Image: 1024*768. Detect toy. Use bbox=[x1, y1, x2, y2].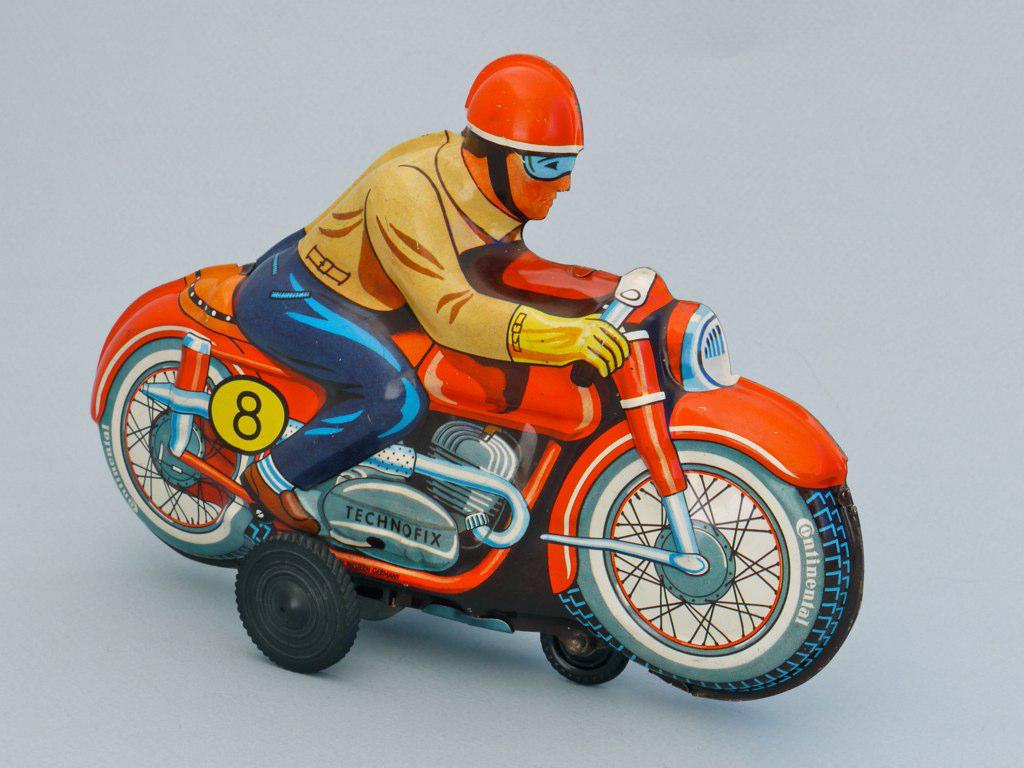
bbox=[101, 132, 883, 717].
